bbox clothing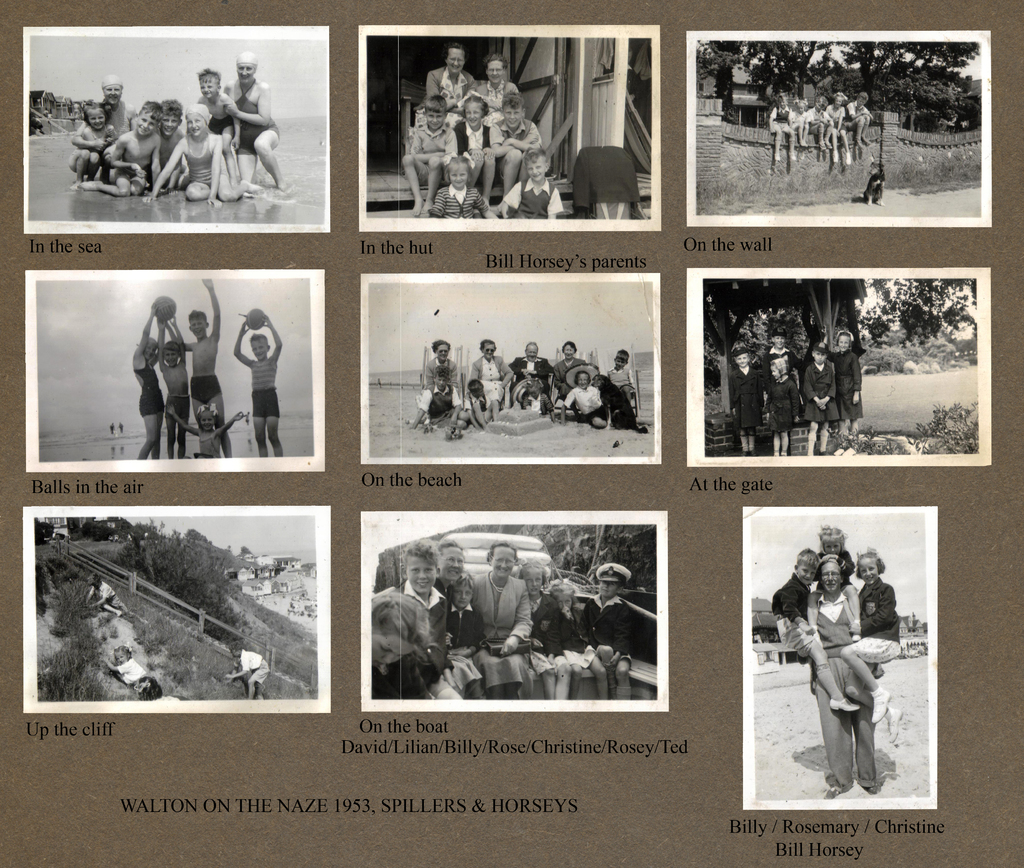
403, 579, 447, 680
